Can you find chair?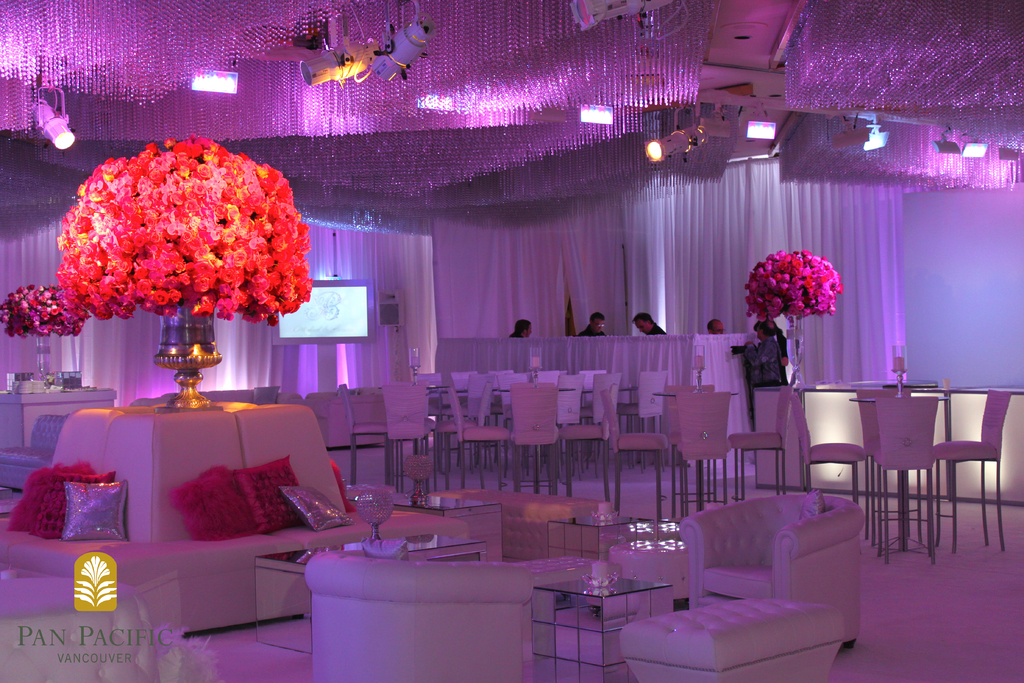
Yes, bounding box: l=666, t=388, r=729, b=522.
